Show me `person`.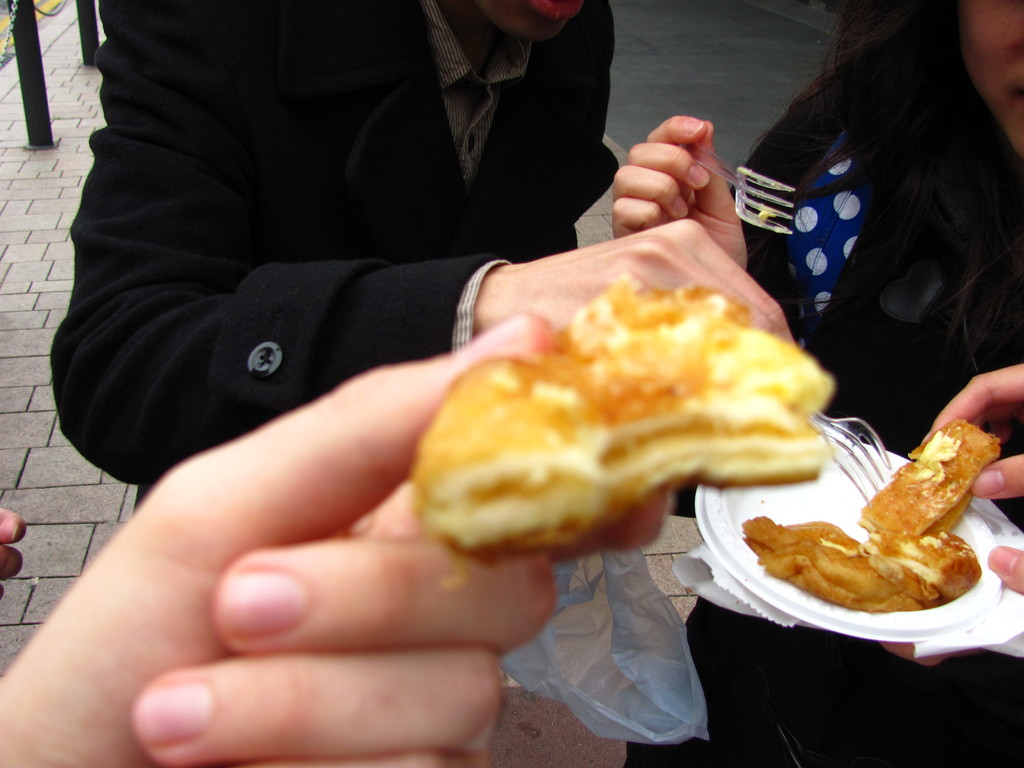
`person` is here: Rect(43, 0, 796, 481).
